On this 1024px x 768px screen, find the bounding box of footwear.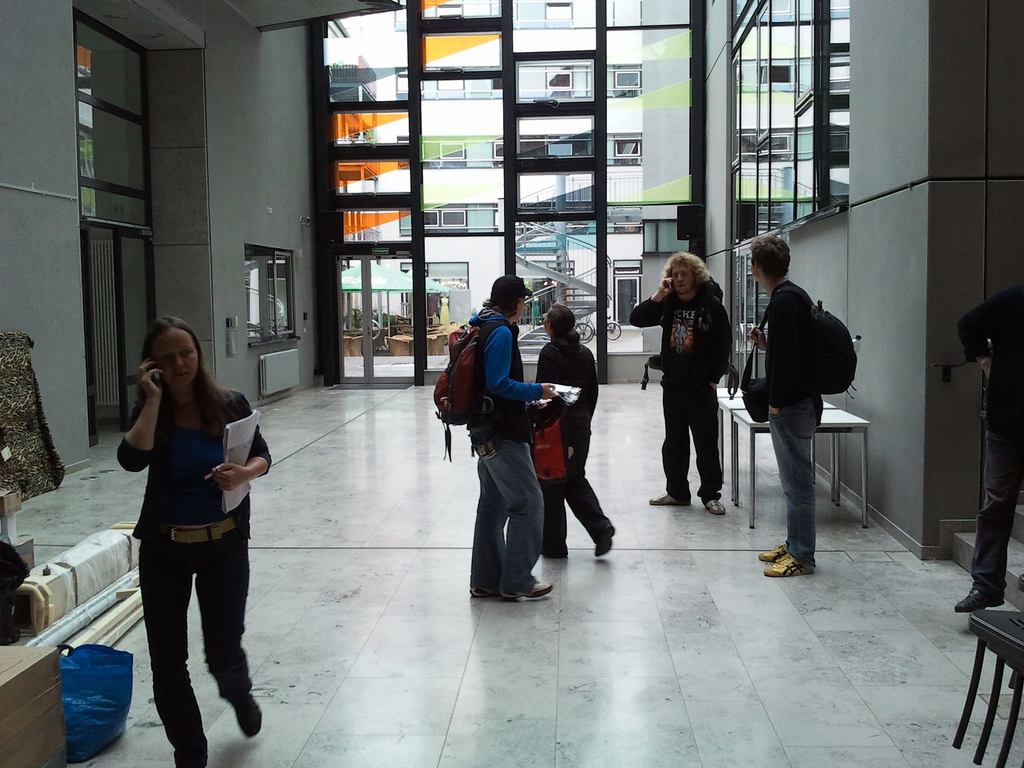
Bounding box: 596, 527, 616, 558.
